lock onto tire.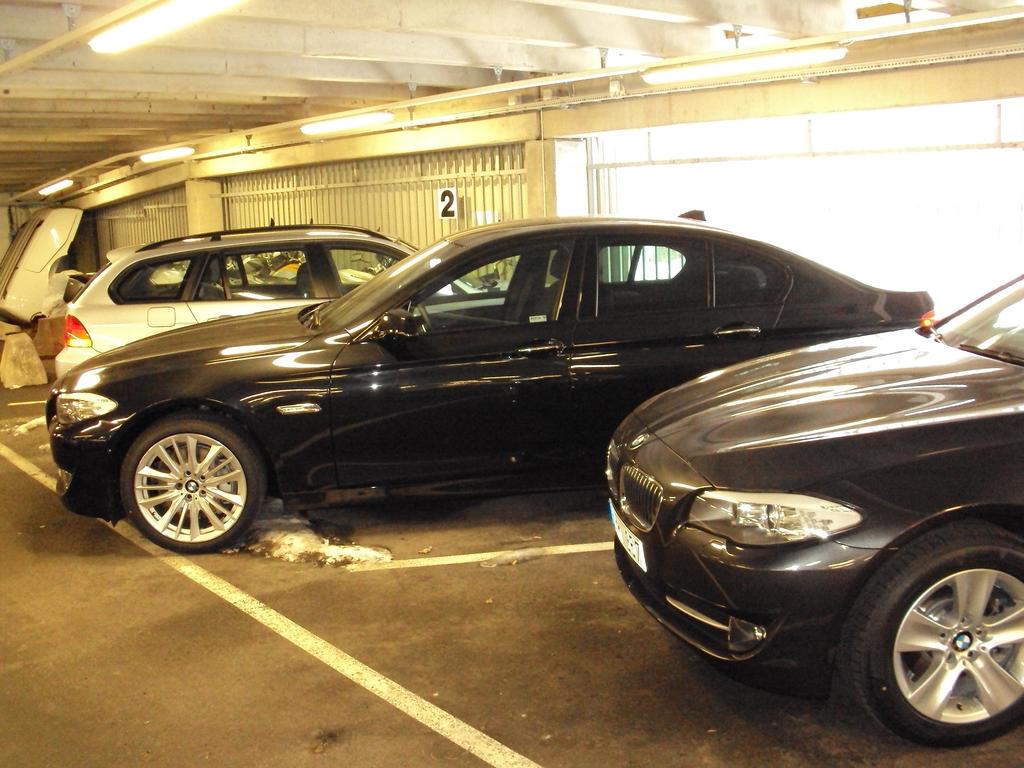
Locked: pyautogui.locateOnScreen(876, 524, 1023, 745).
